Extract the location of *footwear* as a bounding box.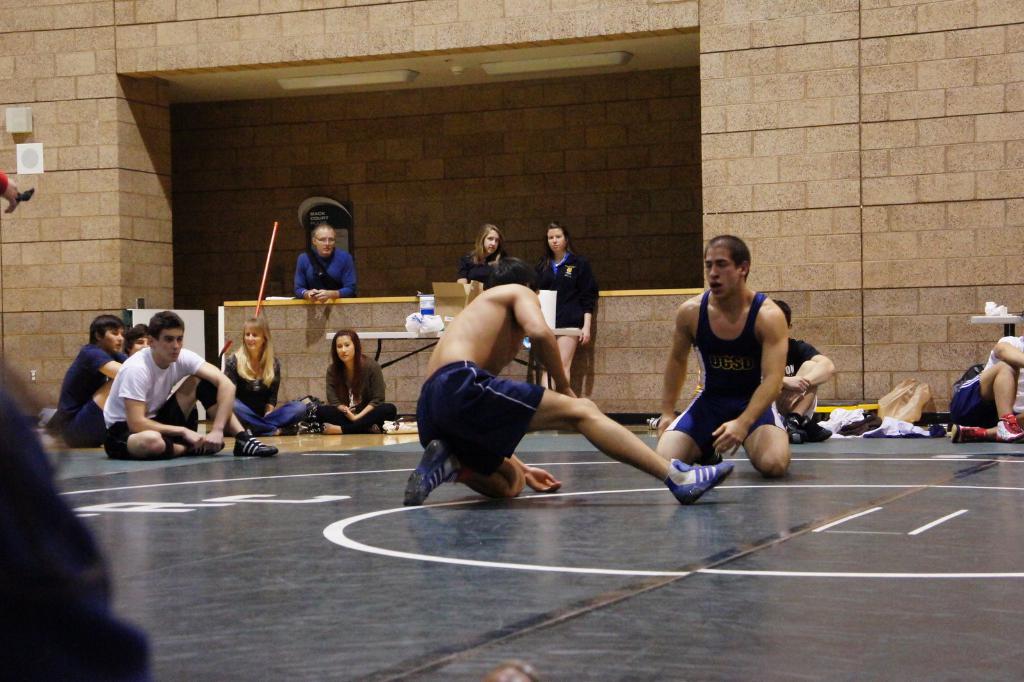
pyautogui.locateOnScreen(996, 414, 1023, 441).
